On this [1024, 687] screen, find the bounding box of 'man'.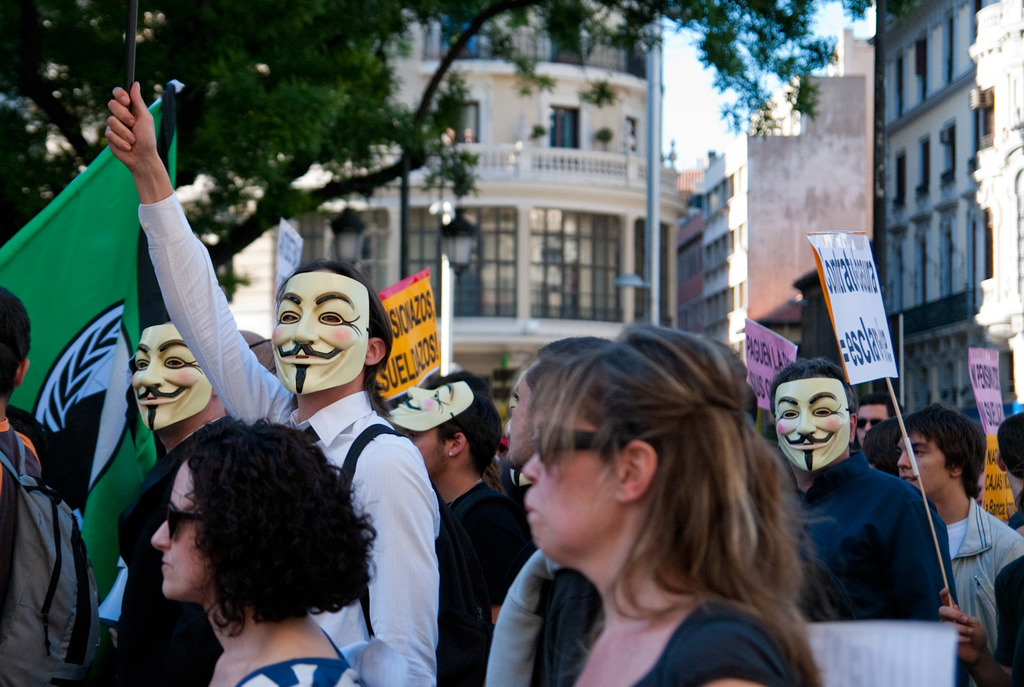
Bounding box: bbox=(854, 363, 906, 451).
